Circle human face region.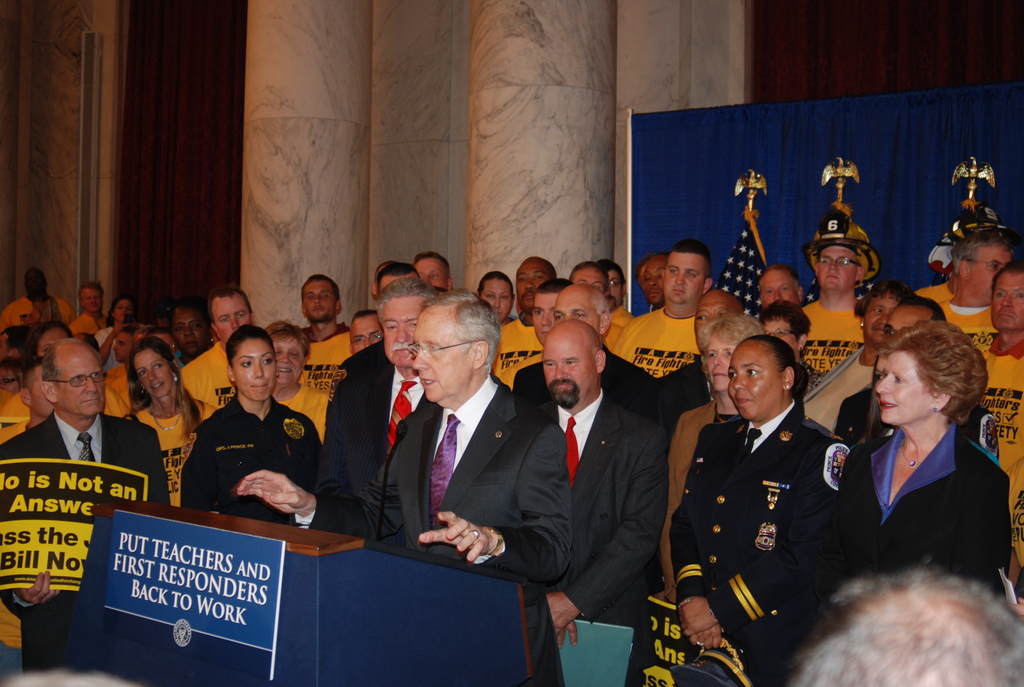
Region: crop(662, 252, 703, 300).
